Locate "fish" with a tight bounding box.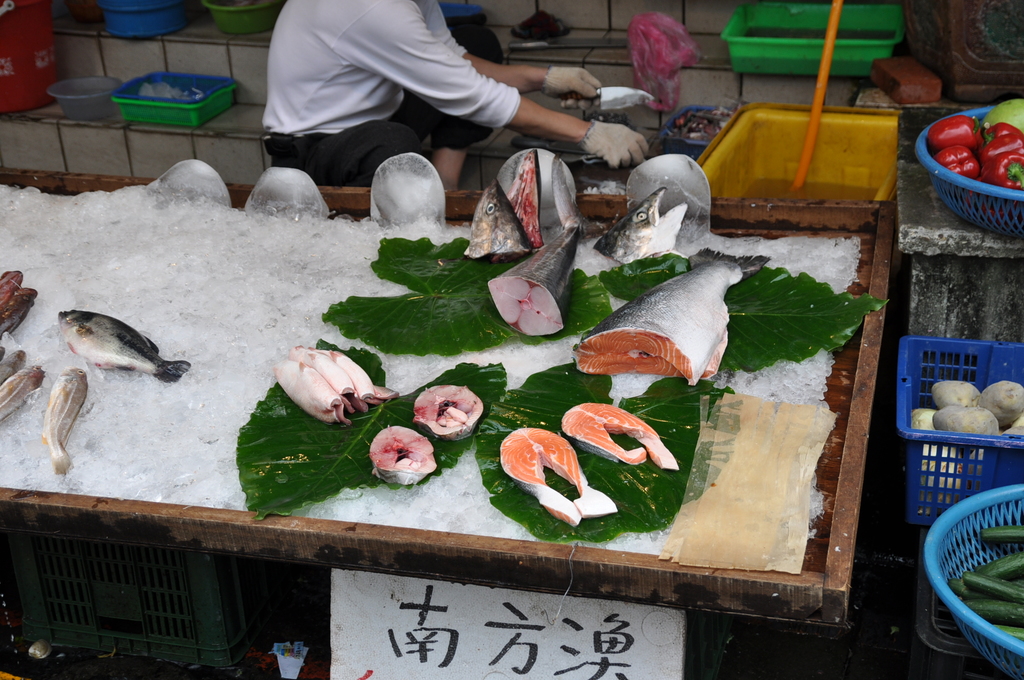
(0,270,32,339).
